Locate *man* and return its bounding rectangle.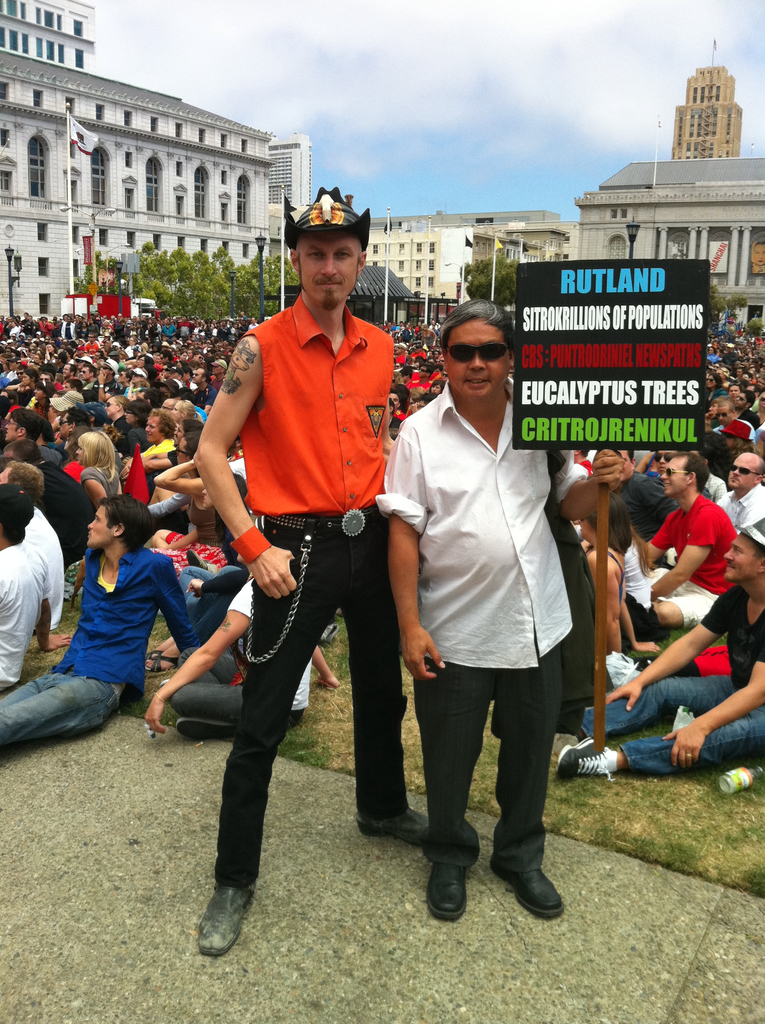
{"x1": 373, "y1": 296, "x2": 625, "y2": 925}.
